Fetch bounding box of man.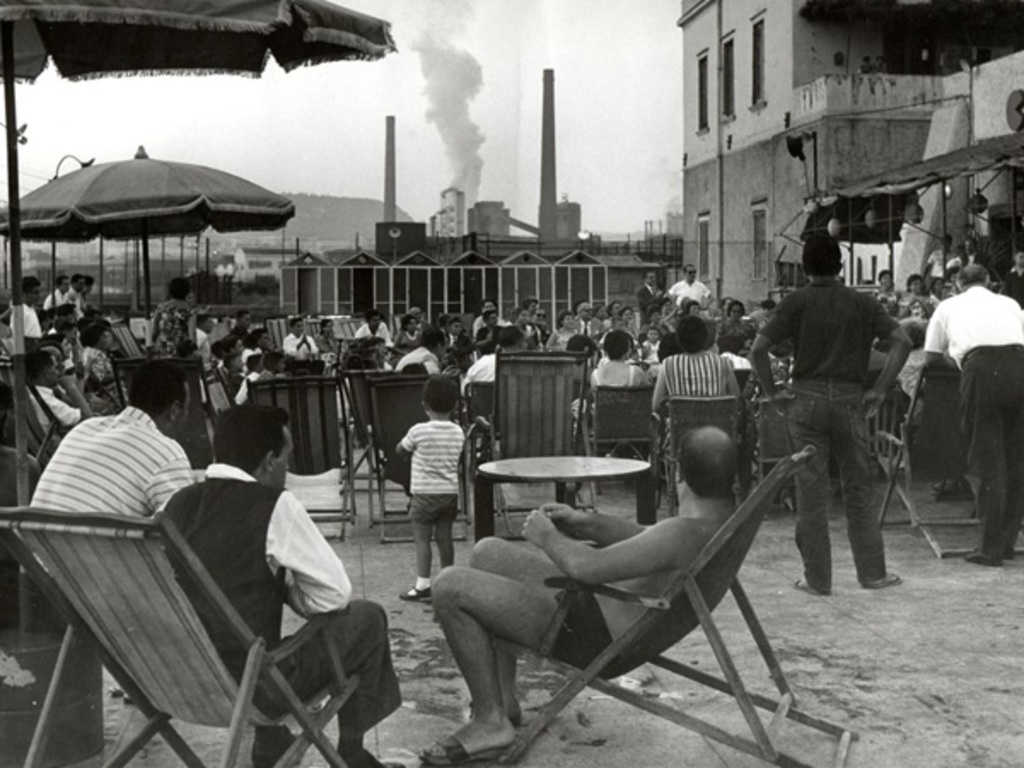
Bbox: [x1=751, y1=241, x2=913, y2=601].
